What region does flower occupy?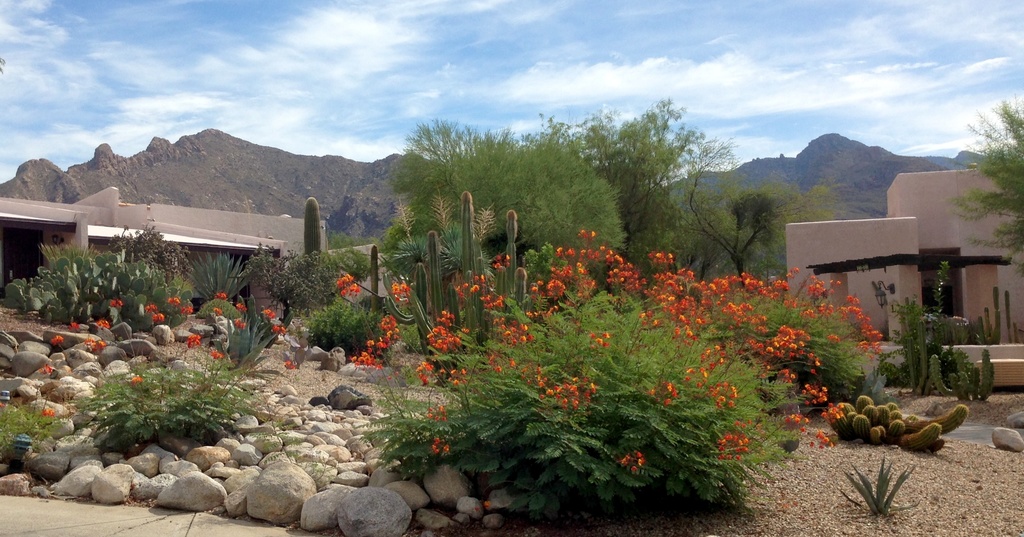
475/507/479/509.
